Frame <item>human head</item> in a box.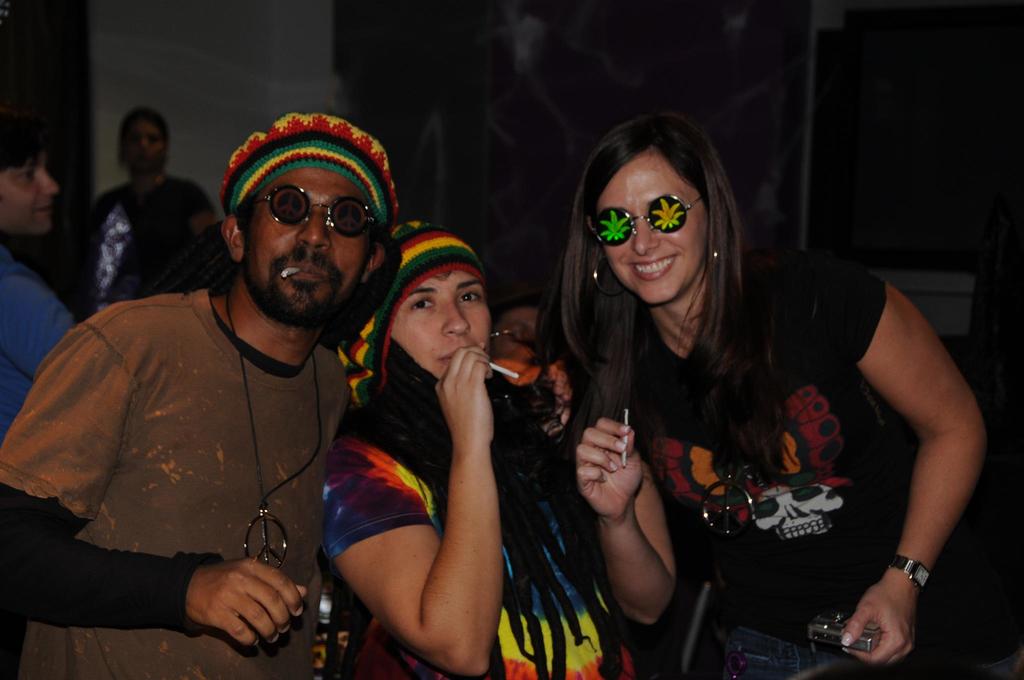
116:108:168:177.
